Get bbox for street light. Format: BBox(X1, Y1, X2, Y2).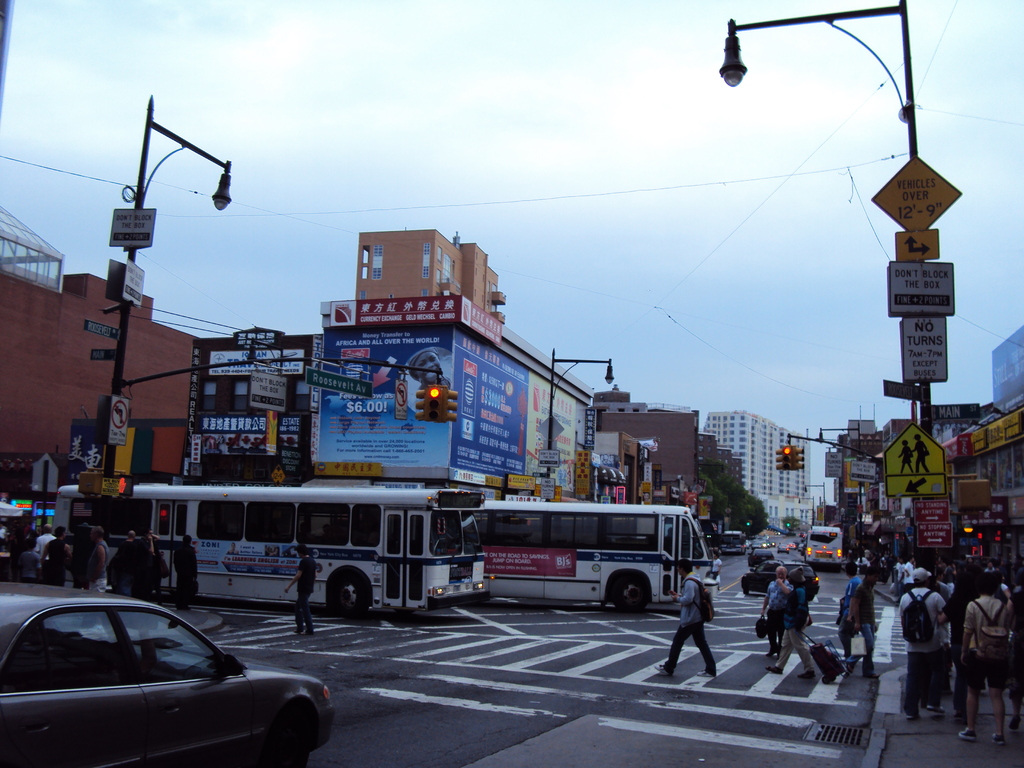
BBox(813, 423, 861, 545).
